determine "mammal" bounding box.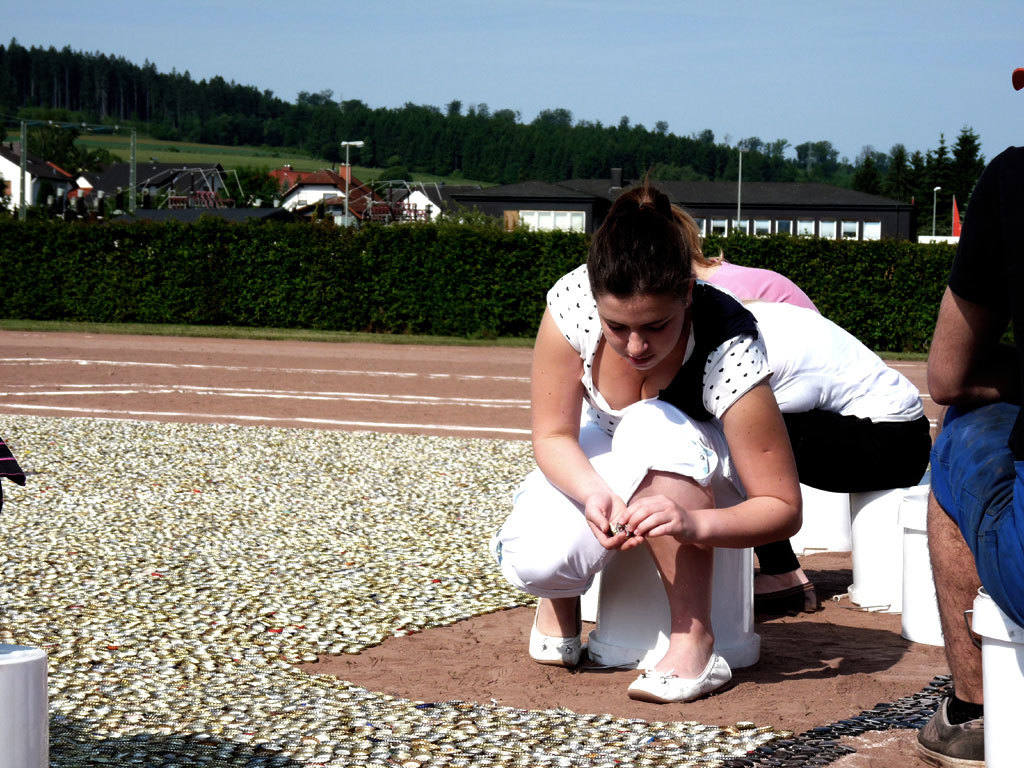
Determined: box=[698, 253, 822, 318].
